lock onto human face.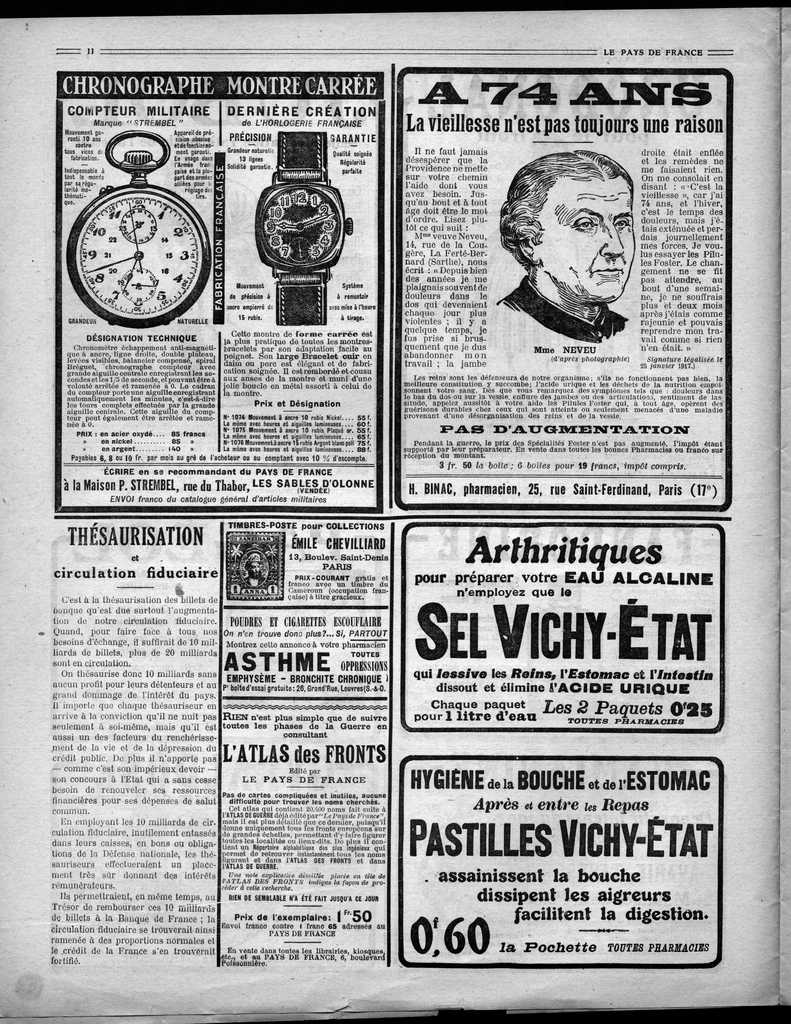
Locked: BBox(536, 178, 637, 304).
